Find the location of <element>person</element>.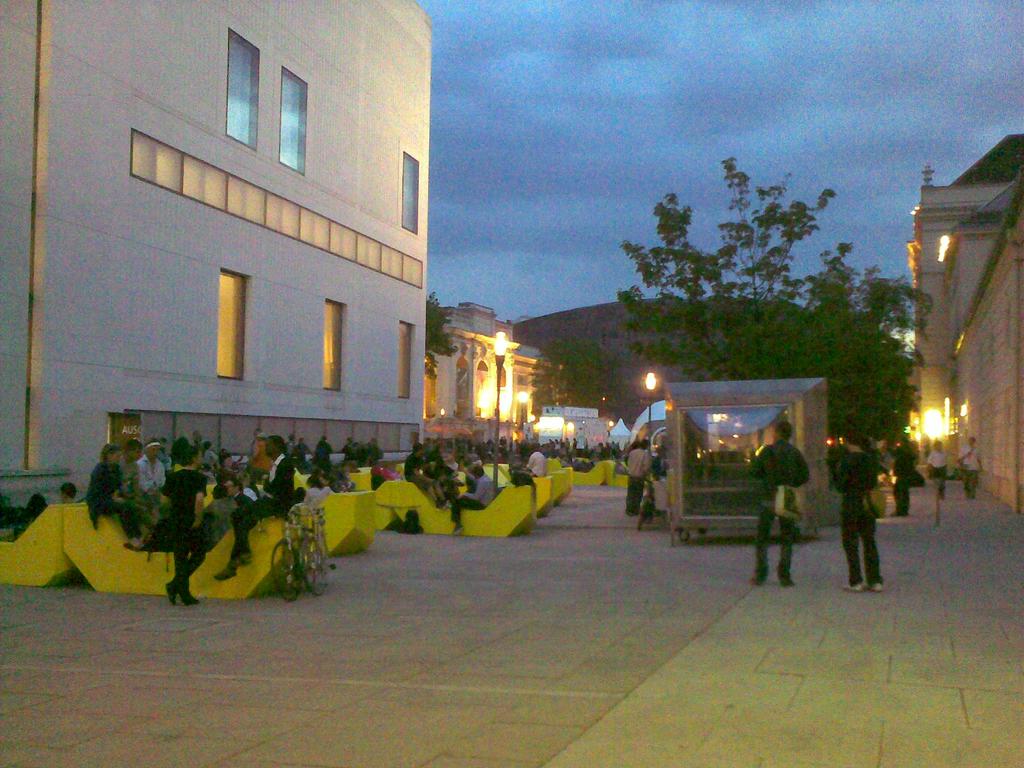
Location: <box>925,441,950,498</box>.
